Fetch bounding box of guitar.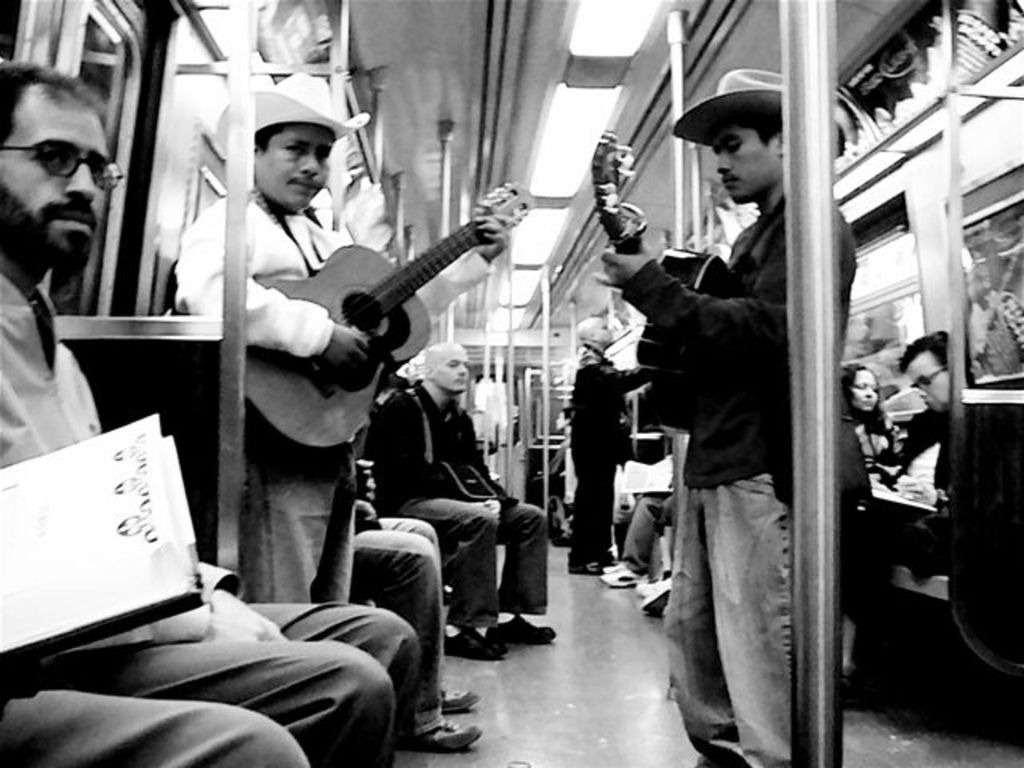
Bbox: select_region(235, 176, 533, 478).
